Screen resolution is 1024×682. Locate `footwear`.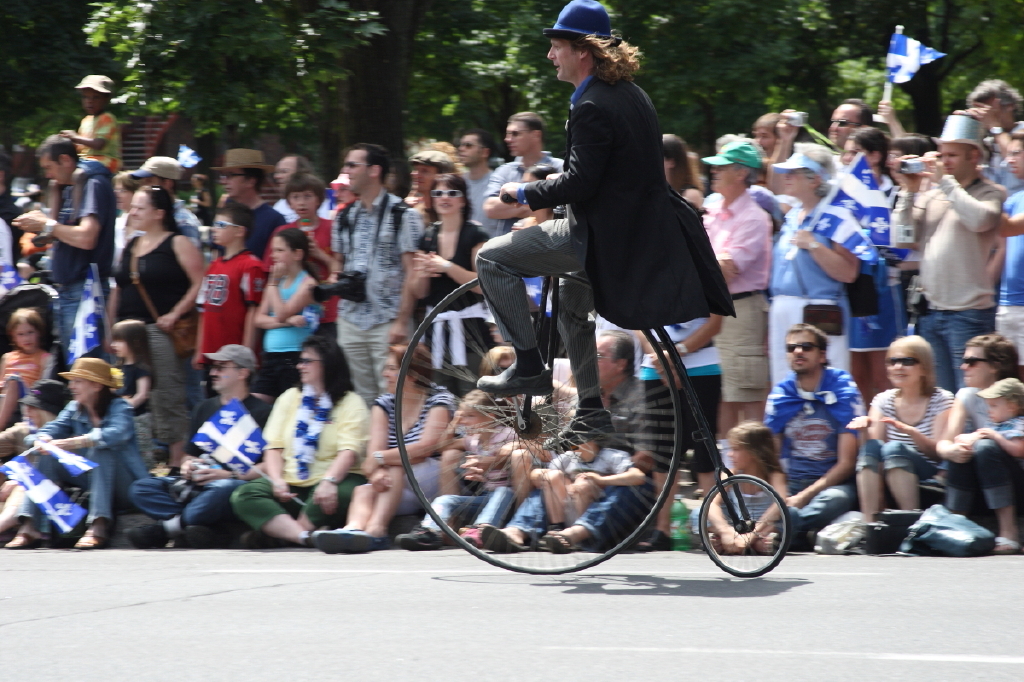
box=[479, 521, 527, 556].
